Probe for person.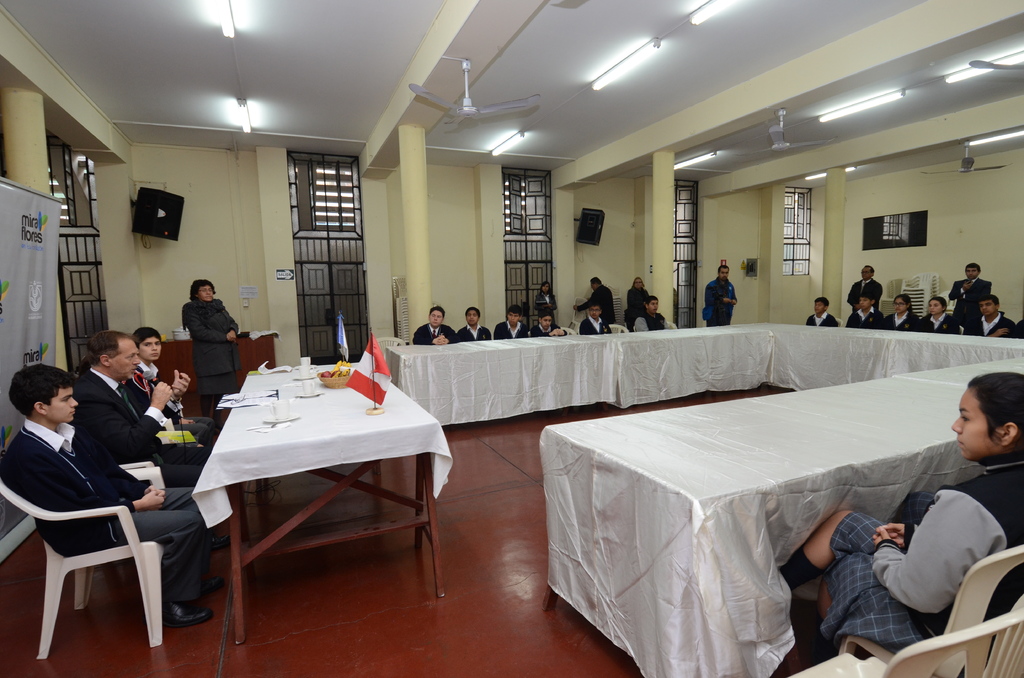
Probe result: box=[530, 278, 560, 327].
